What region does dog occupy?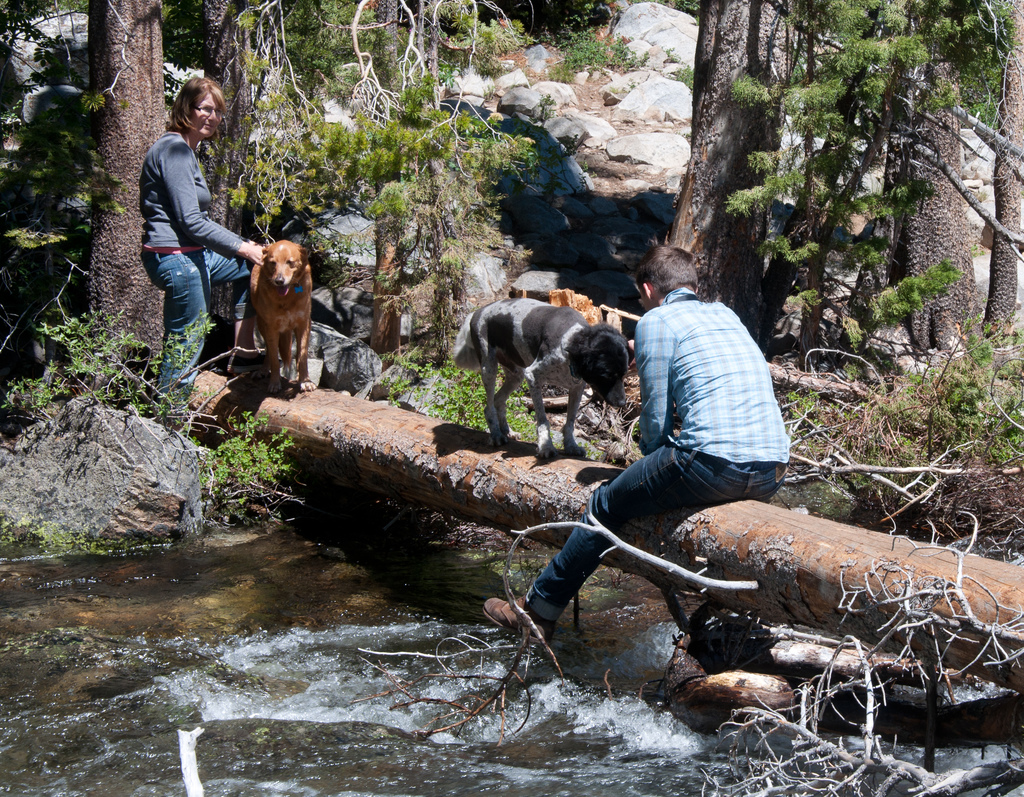
region(250, 243, 311, 398).
